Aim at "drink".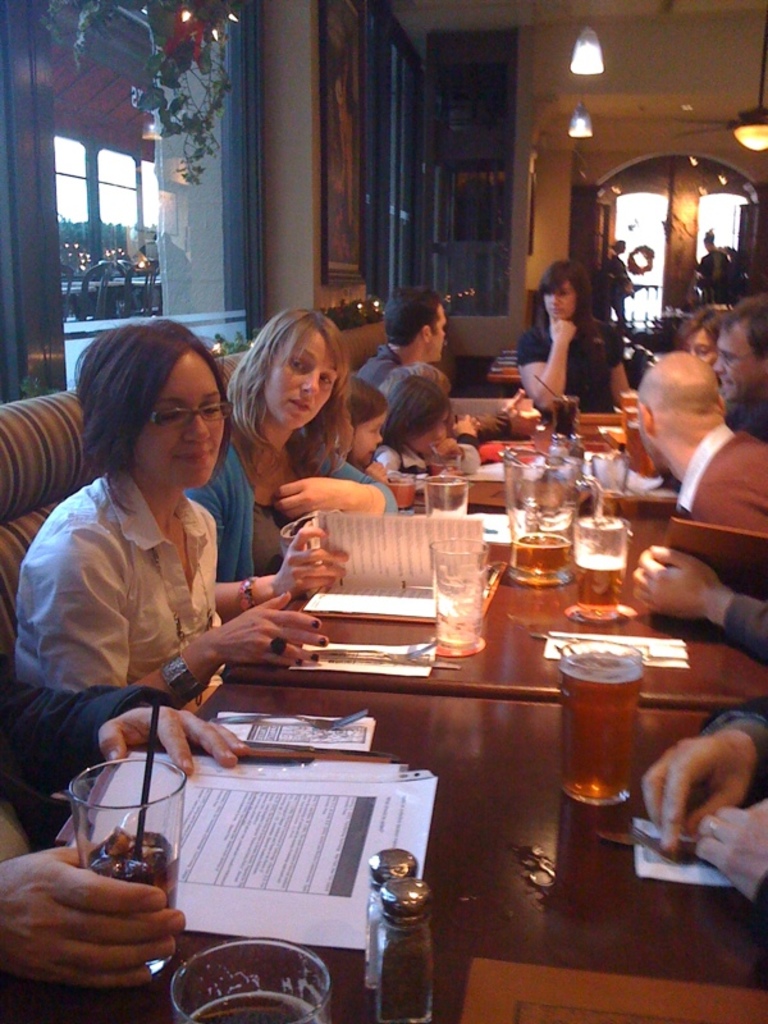
Aimed at bbox=[515, 531, 572, 585].
